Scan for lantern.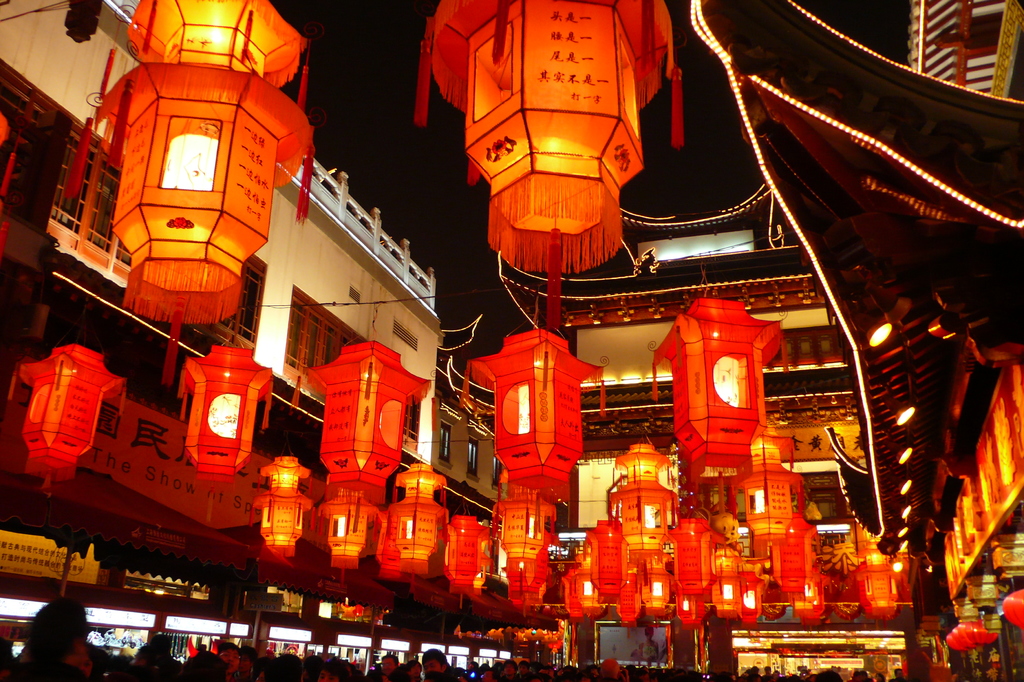
Scan result: 1000/589/1023/631.
